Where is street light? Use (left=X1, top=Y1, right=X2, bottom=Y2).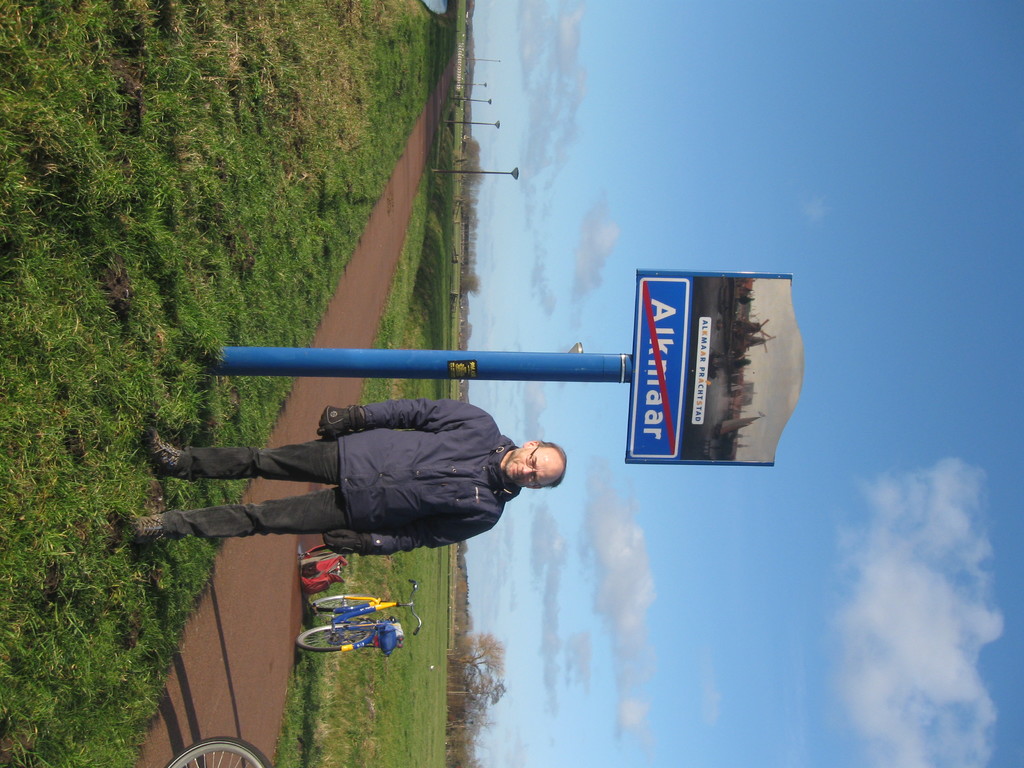
(left=430, top=164, right=520, bottom=181).
